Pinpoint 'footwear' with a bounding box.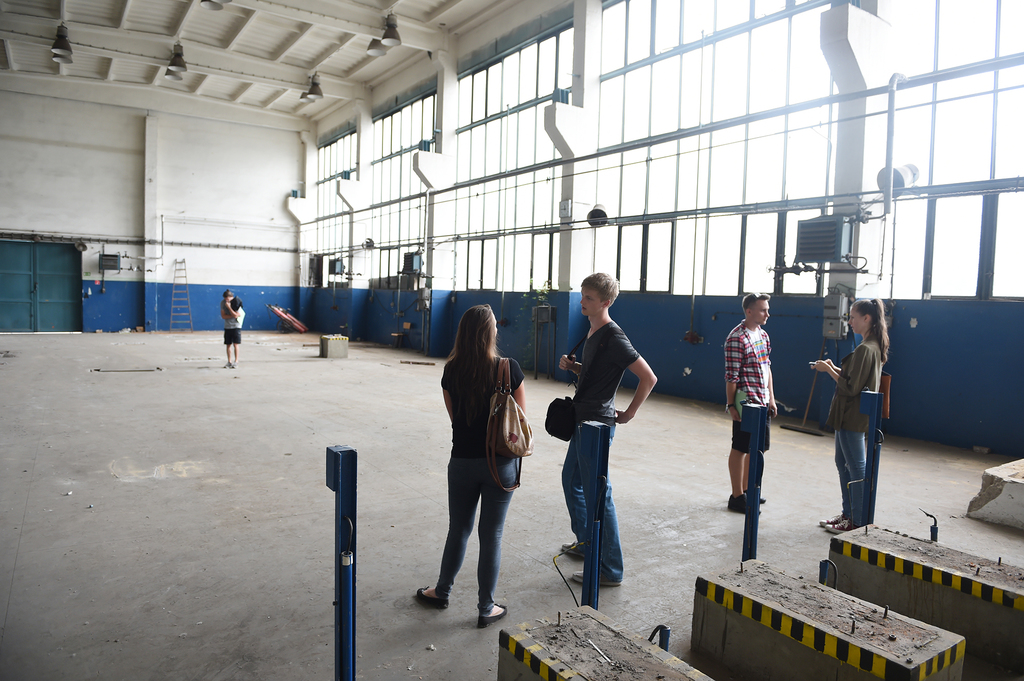
566, 536, 579, 558.
